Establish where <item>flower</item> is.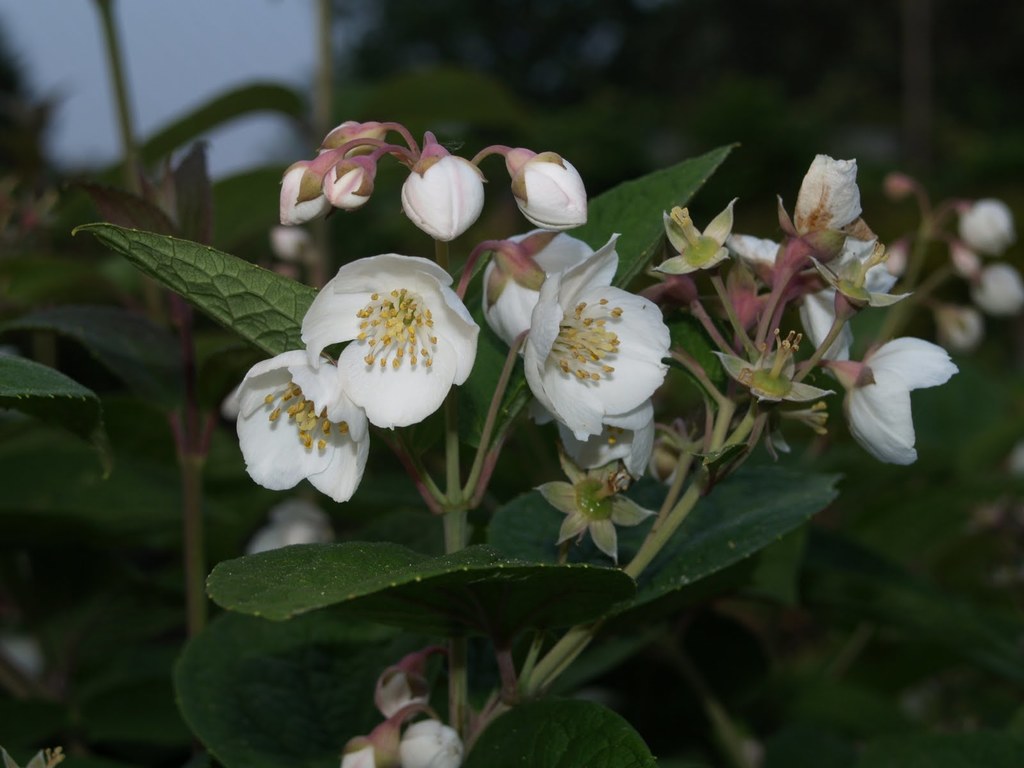
Established at 399,713,465,767.
